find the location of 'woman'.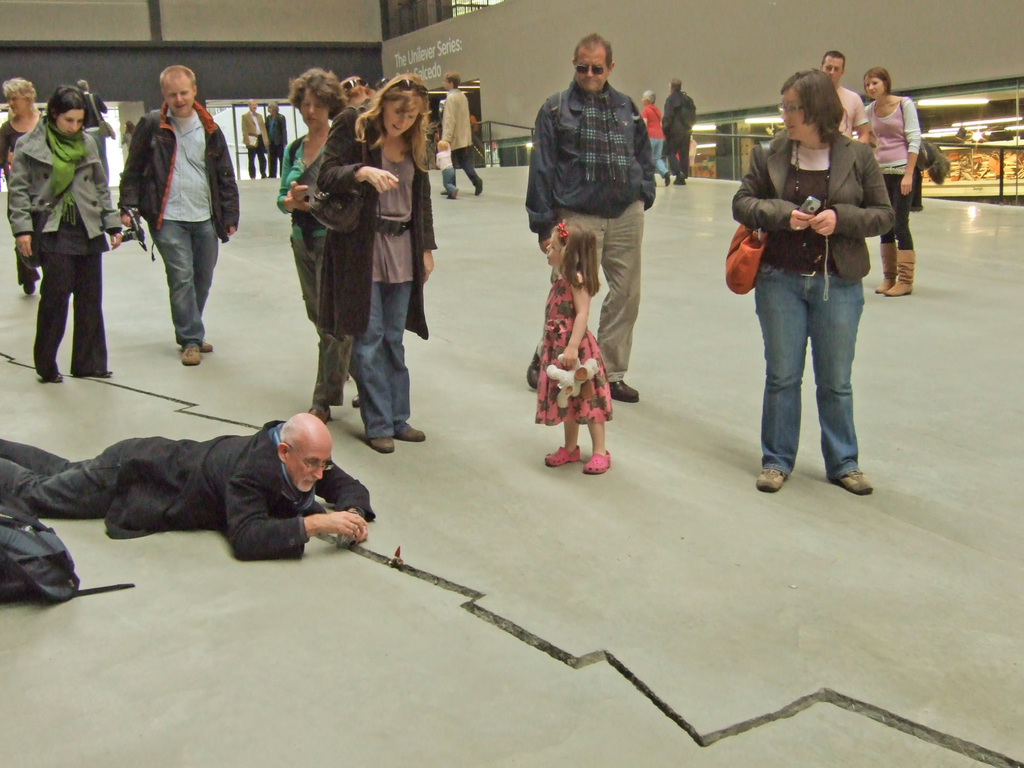
Location: rect(262, 99, 289, 183).
